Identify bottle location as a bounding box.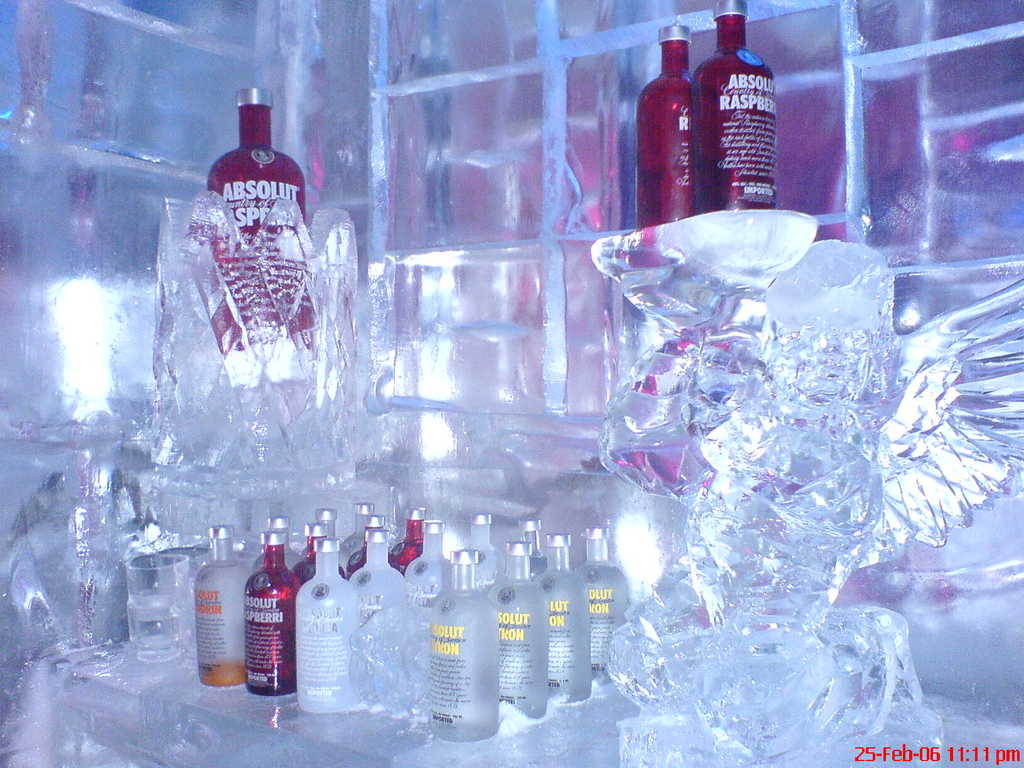
l=241, t=529, r=300, b=699.
